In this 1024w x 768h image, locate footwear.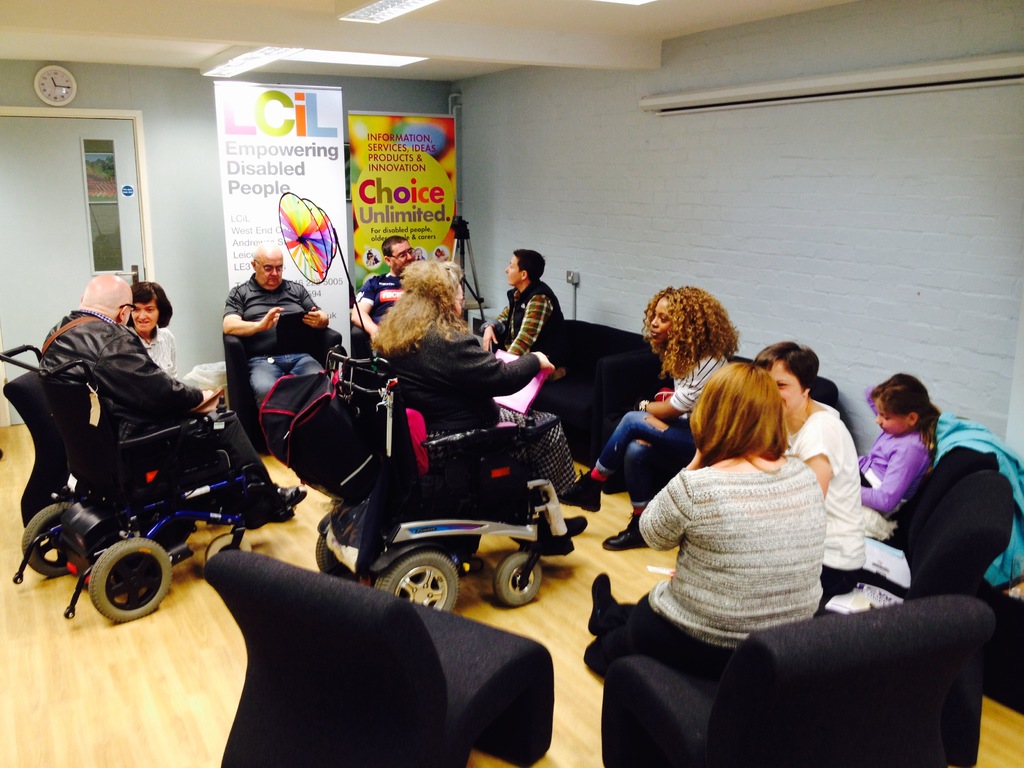
Bounding box: crop(559, 516, 589, 535).
